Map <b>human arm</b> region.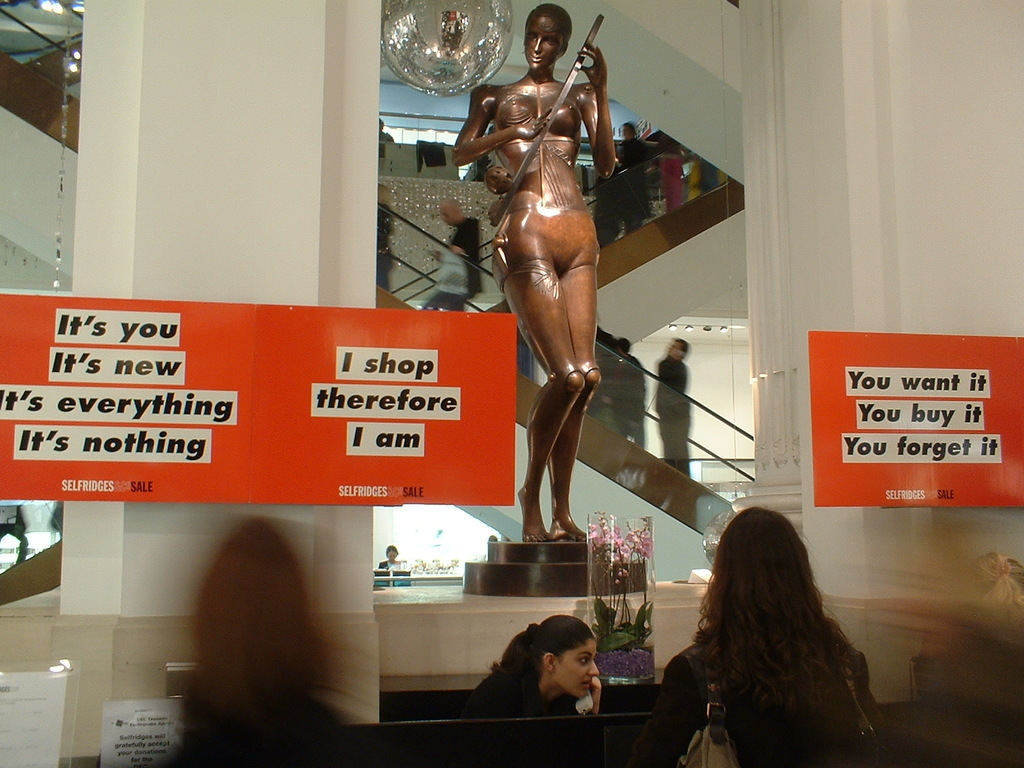
Mapped to 853,654,890,736.
